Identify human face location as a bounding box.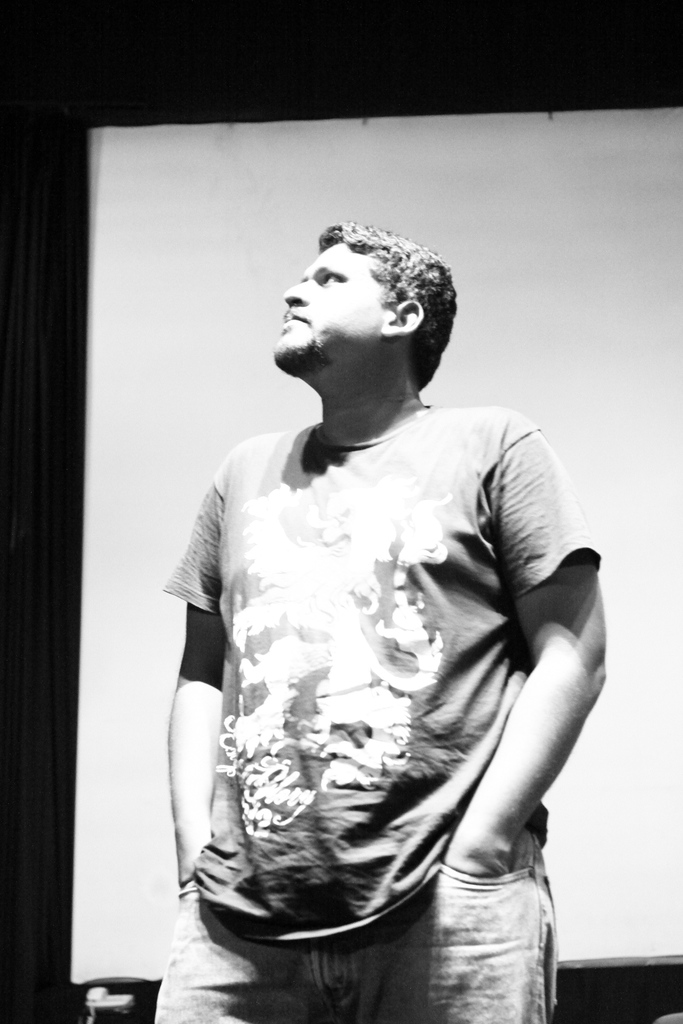
detection(267, 239, 386, 368).
